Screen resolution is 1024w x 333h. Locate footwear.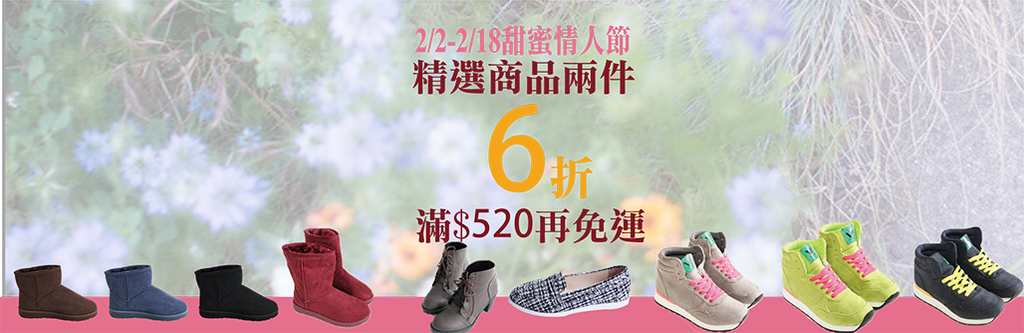
<box>818,217,902,313</box>.
